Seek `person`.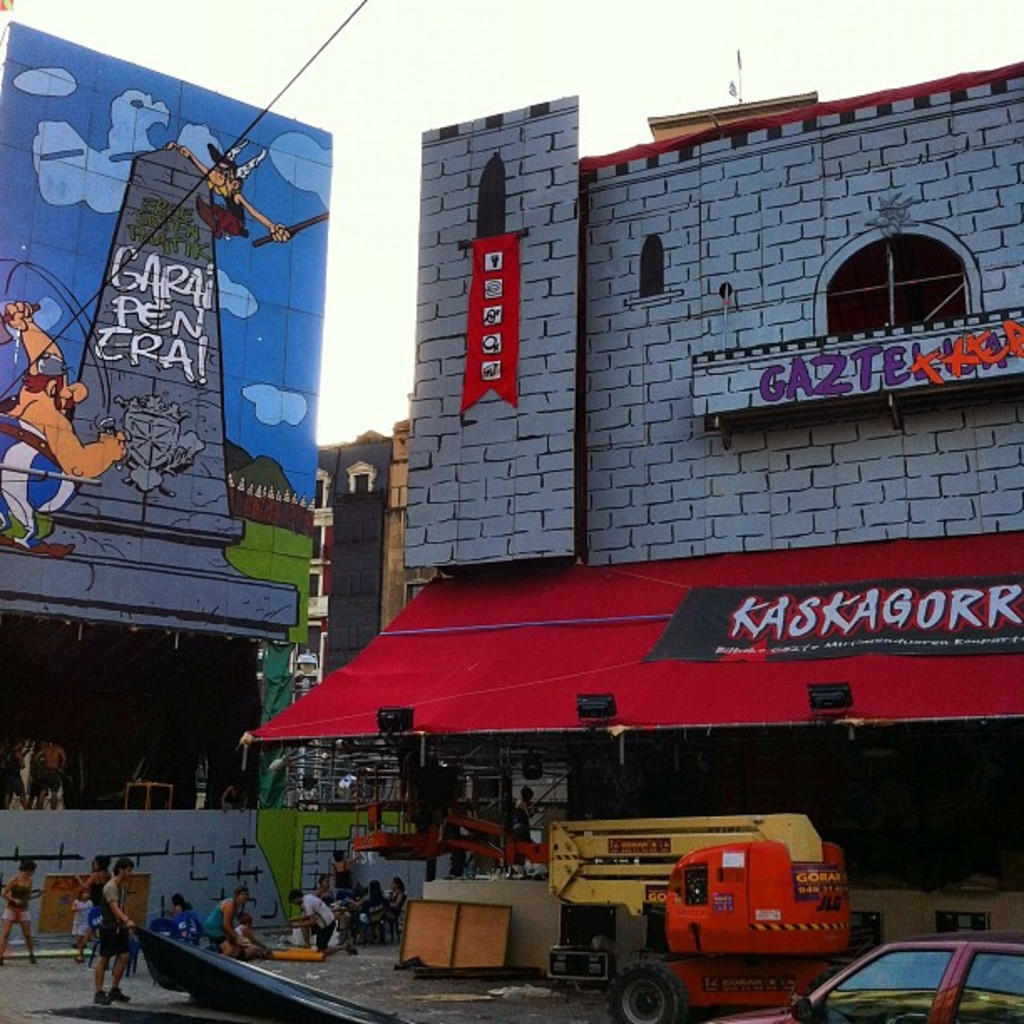
<bbox>507, 780, 537, 838</bbox>.
